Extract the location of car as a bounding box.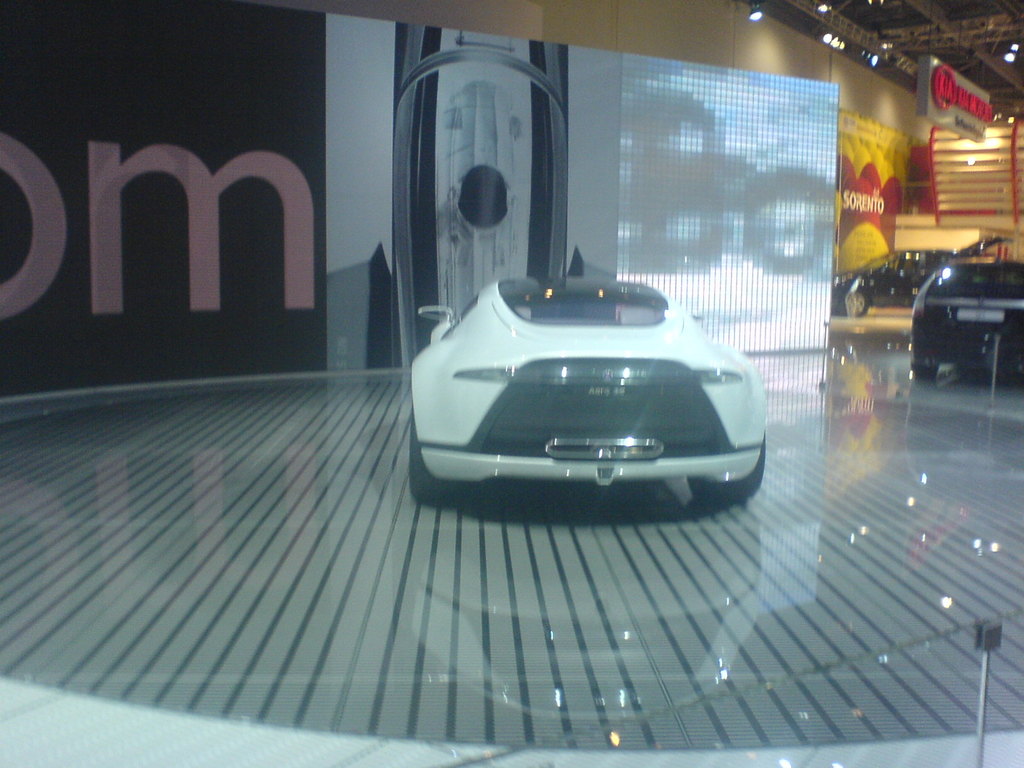
833,239,1012,319.
